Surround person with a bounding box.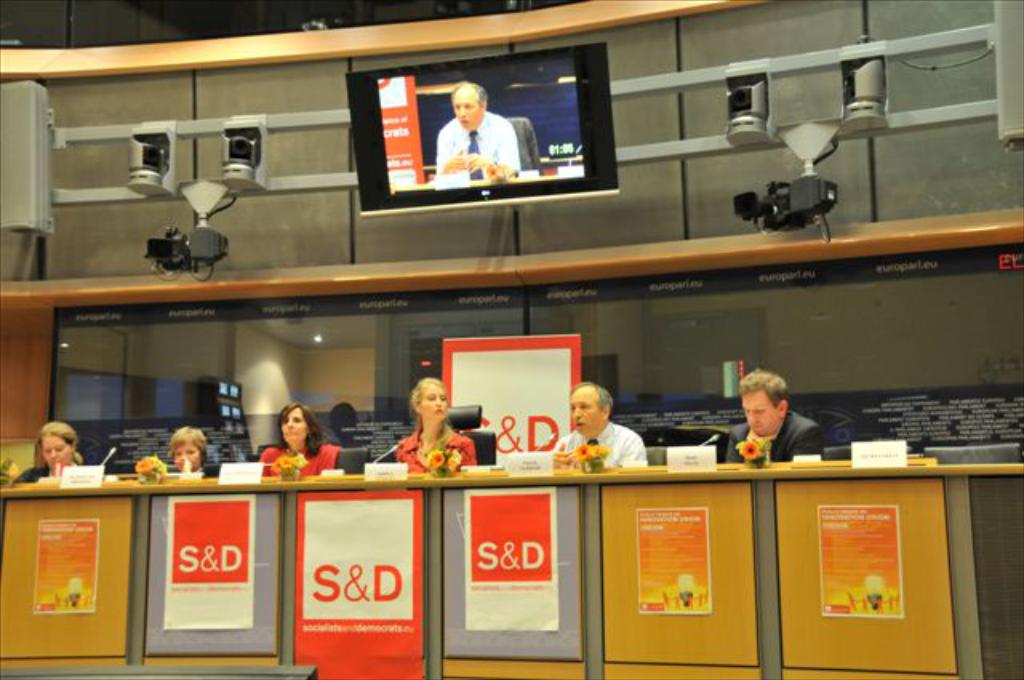
437/80/522/178.
